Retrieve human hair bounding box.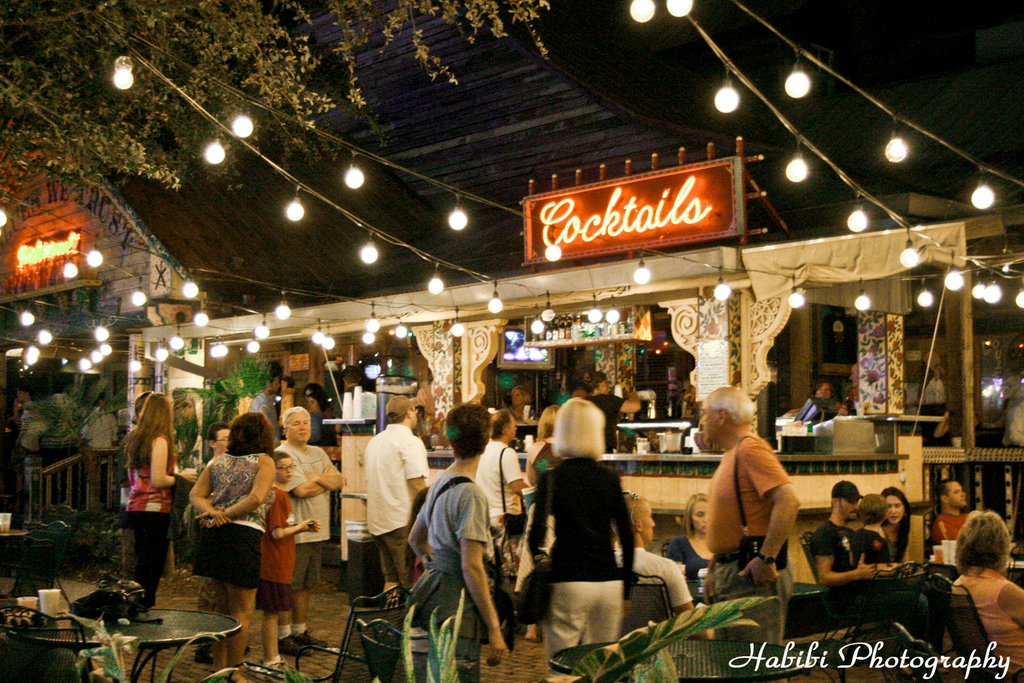
Bounding box: bbox=(810, 375, 844, 399).
